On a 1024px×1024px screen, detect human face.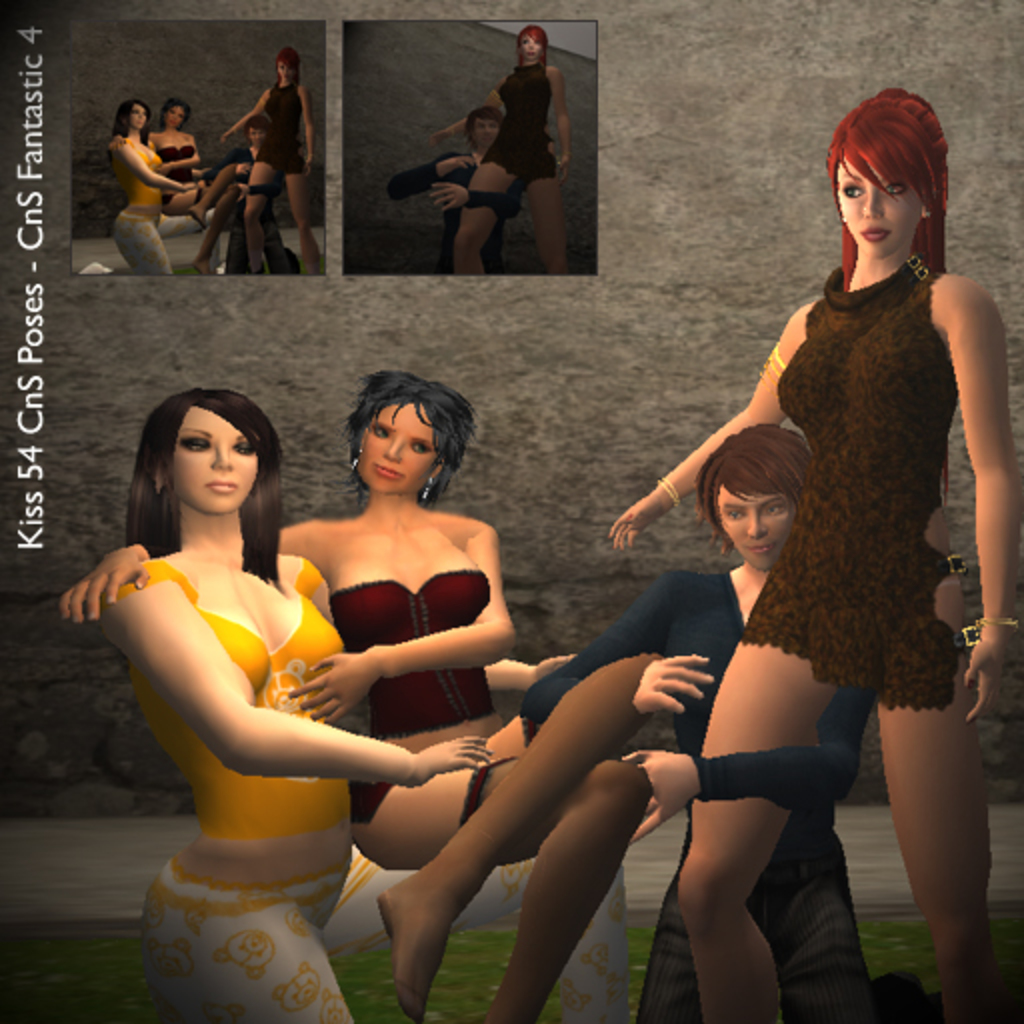
bbox=[268, 58, 294, 78].
